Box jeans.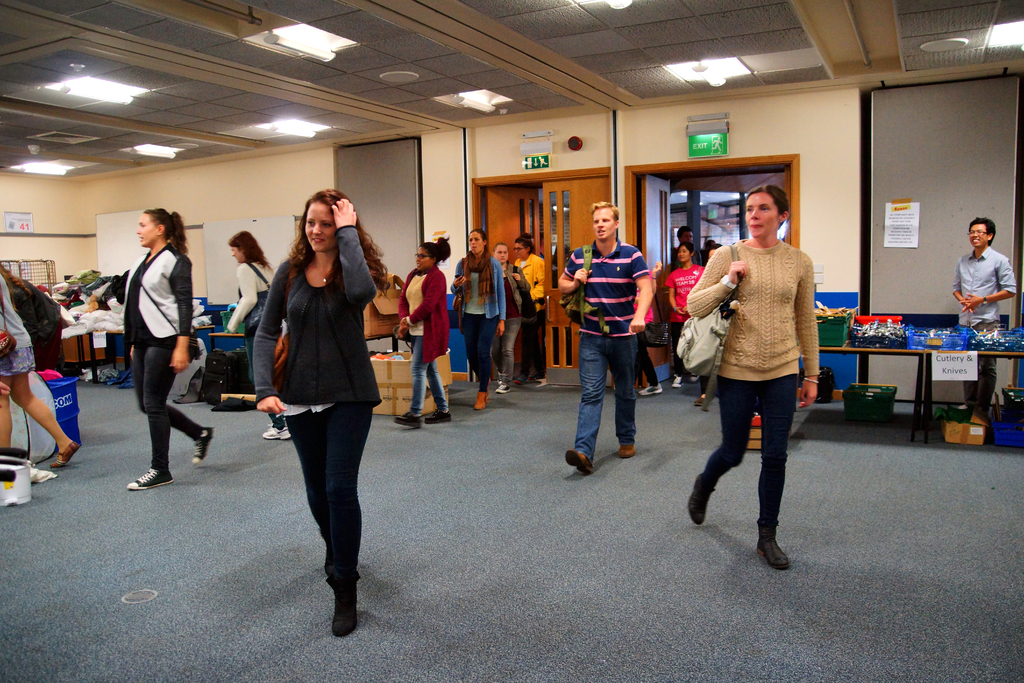
573, 330, 646, 470.
